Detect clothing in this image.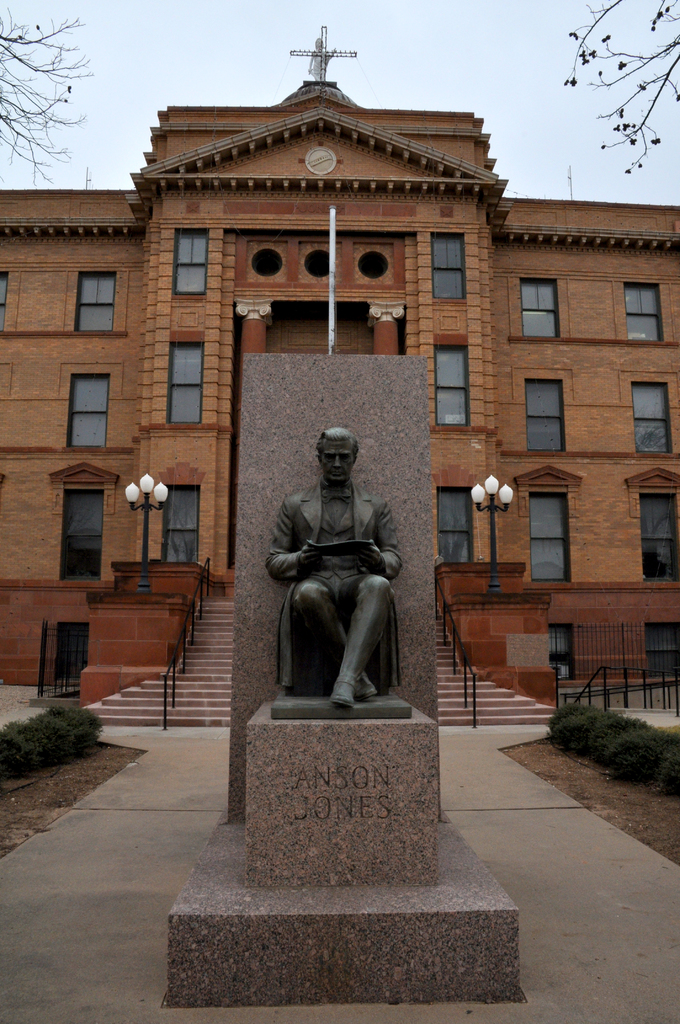
Detection: BBox(264, 476, 410, 684).
